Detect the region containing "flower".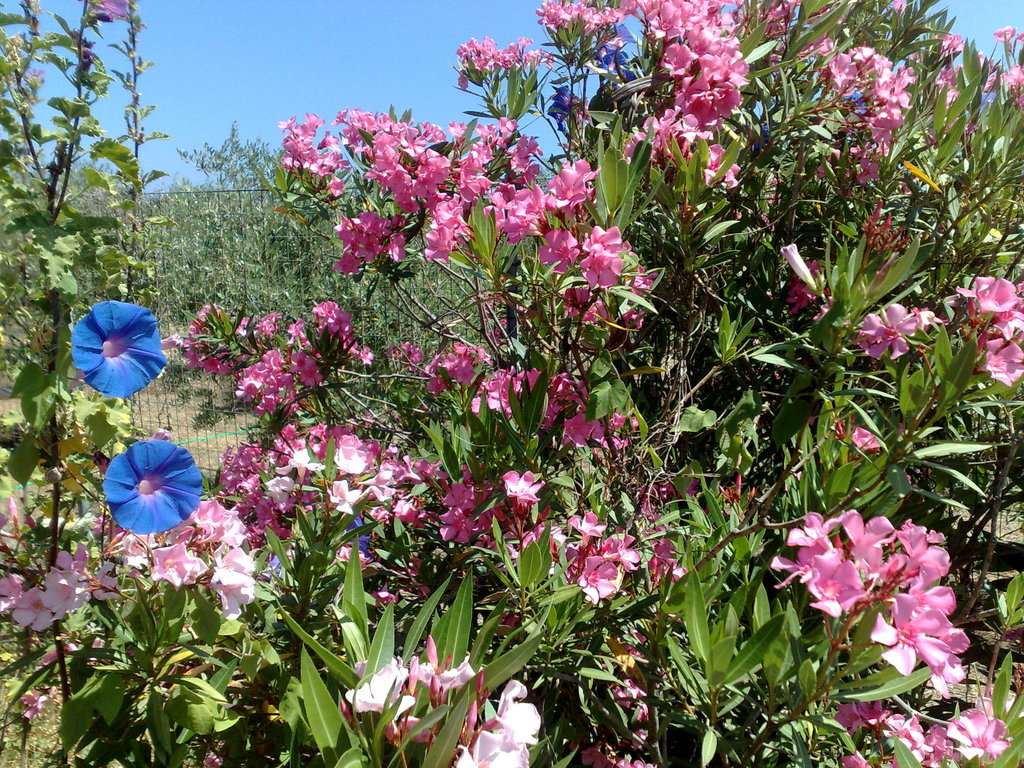
93, 0, 127, 19.
